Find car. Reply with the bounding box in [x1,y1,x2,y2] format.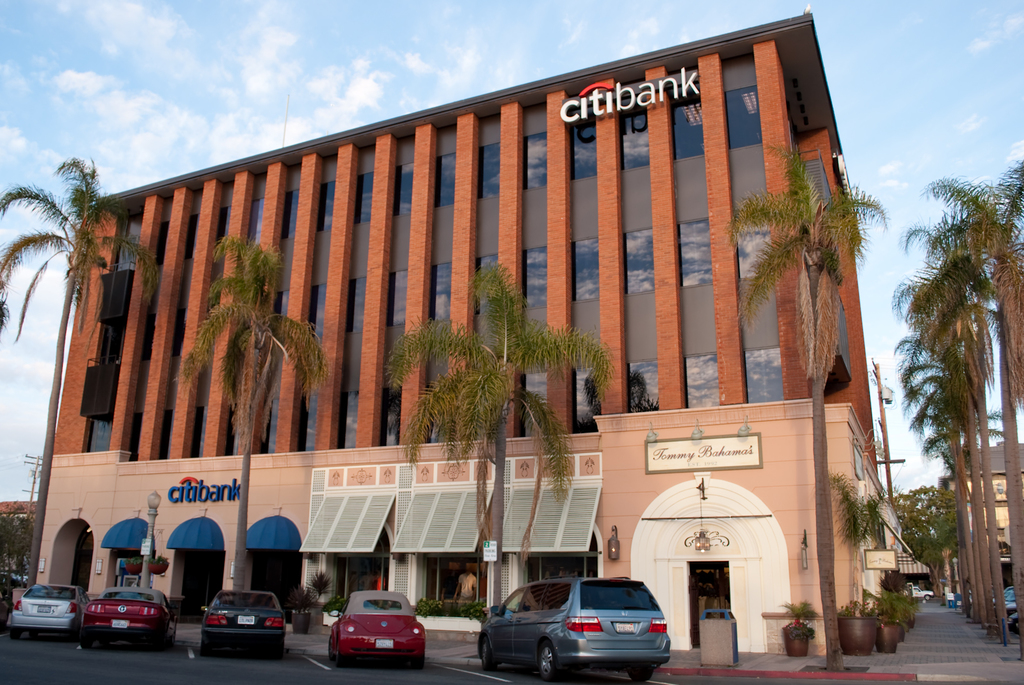
[201,588,284,659].
